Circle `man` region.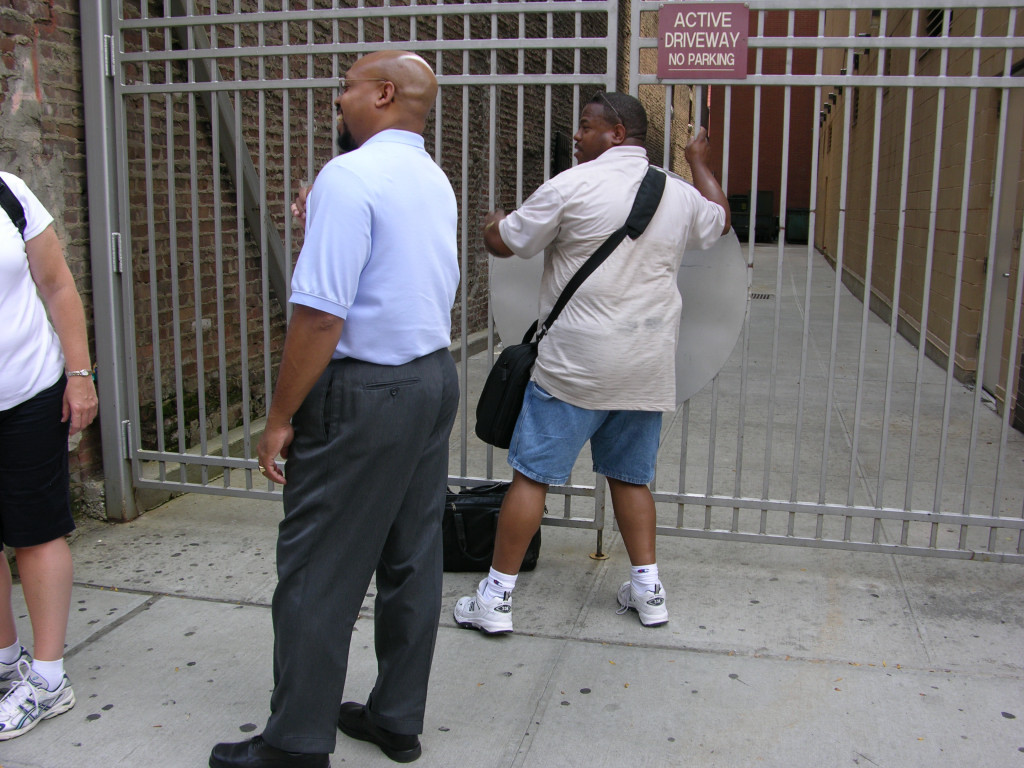
Region: pyautogui.locateOnScreen(201, 46, 459, 767).
